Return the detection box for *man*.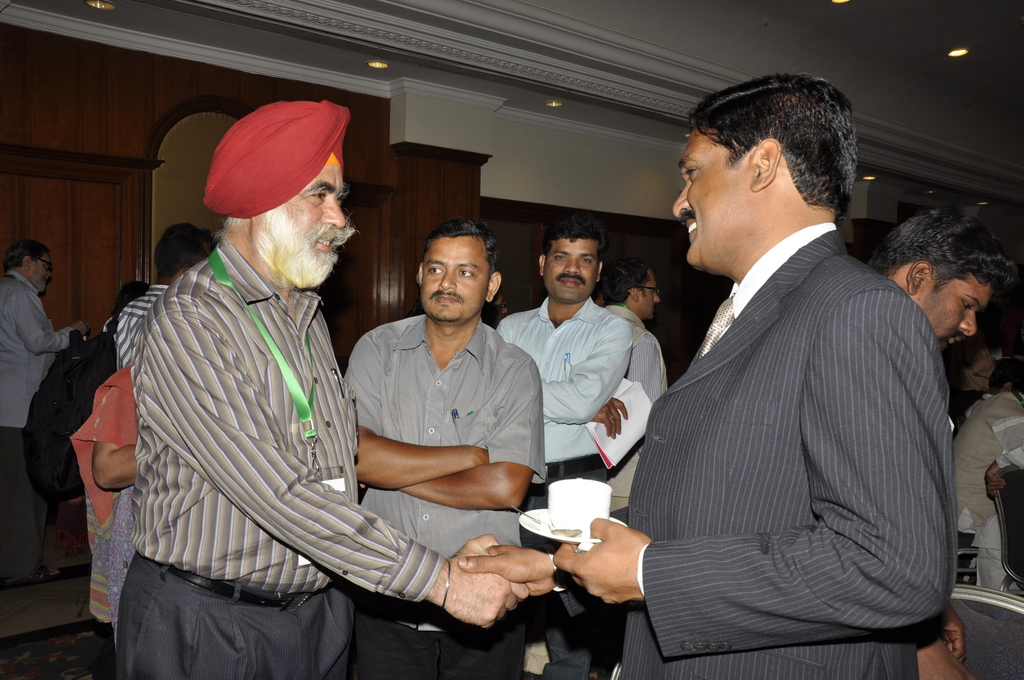
bbox=(102, 120, 452, 667).
